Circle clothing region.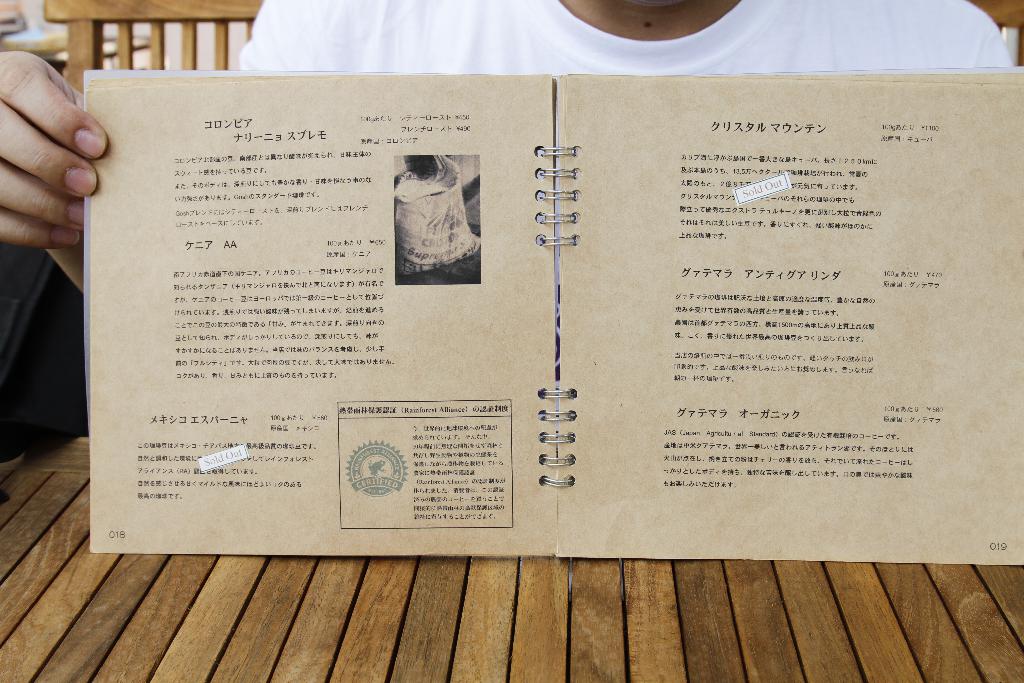
Region: rect(236, 0, 1019, 72).
